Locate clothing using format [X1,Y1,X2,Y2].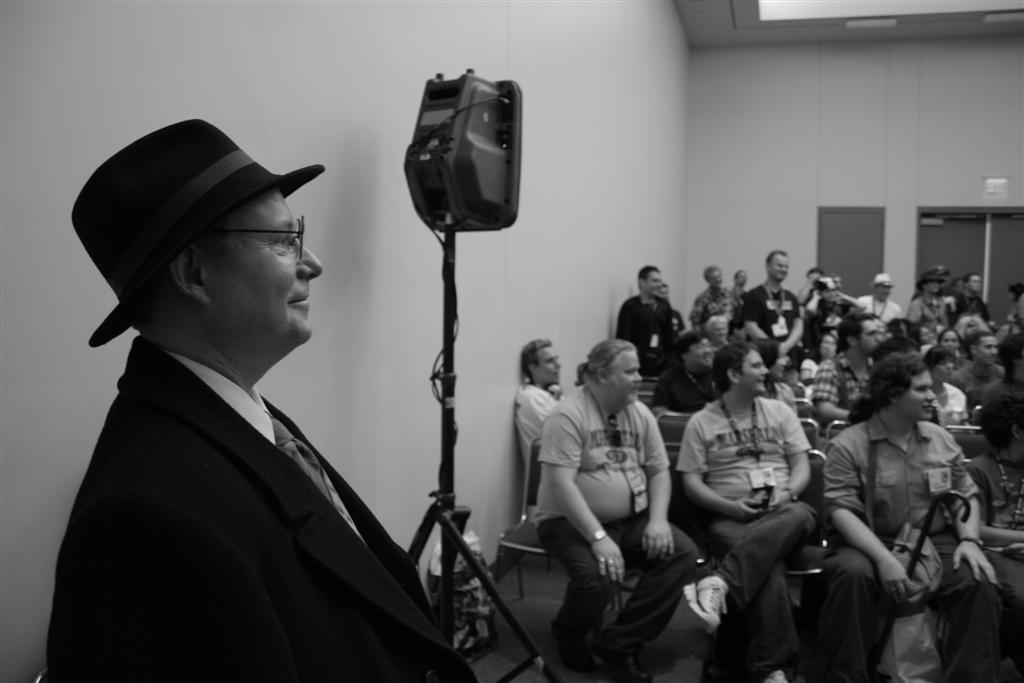
[42,238,461,682].
